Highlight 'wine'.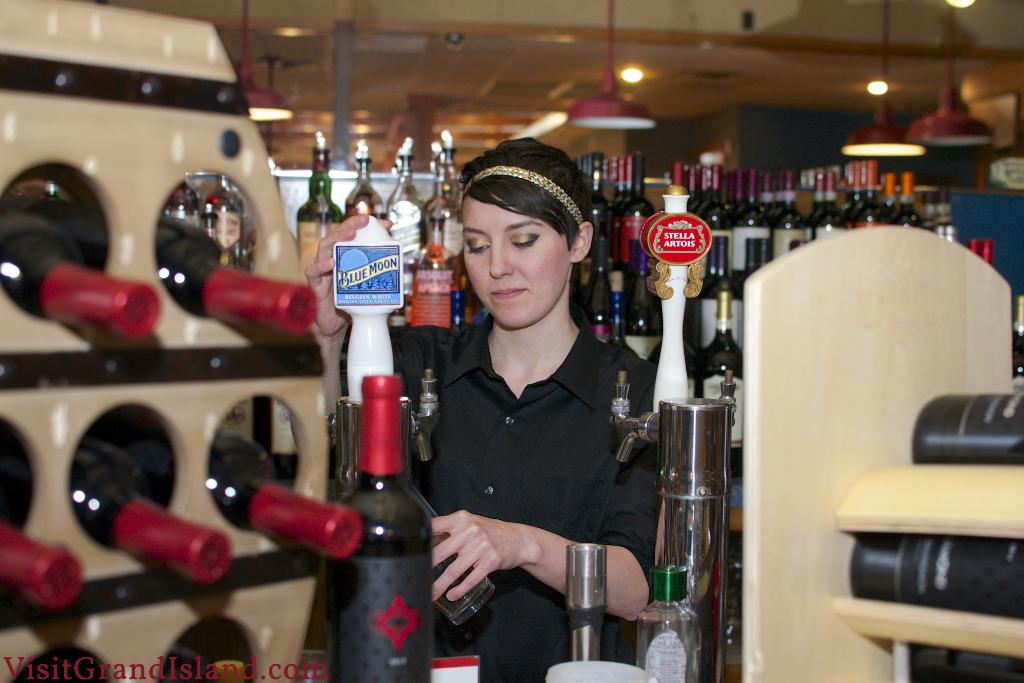
Highlighted region: 207/427/365/561.
